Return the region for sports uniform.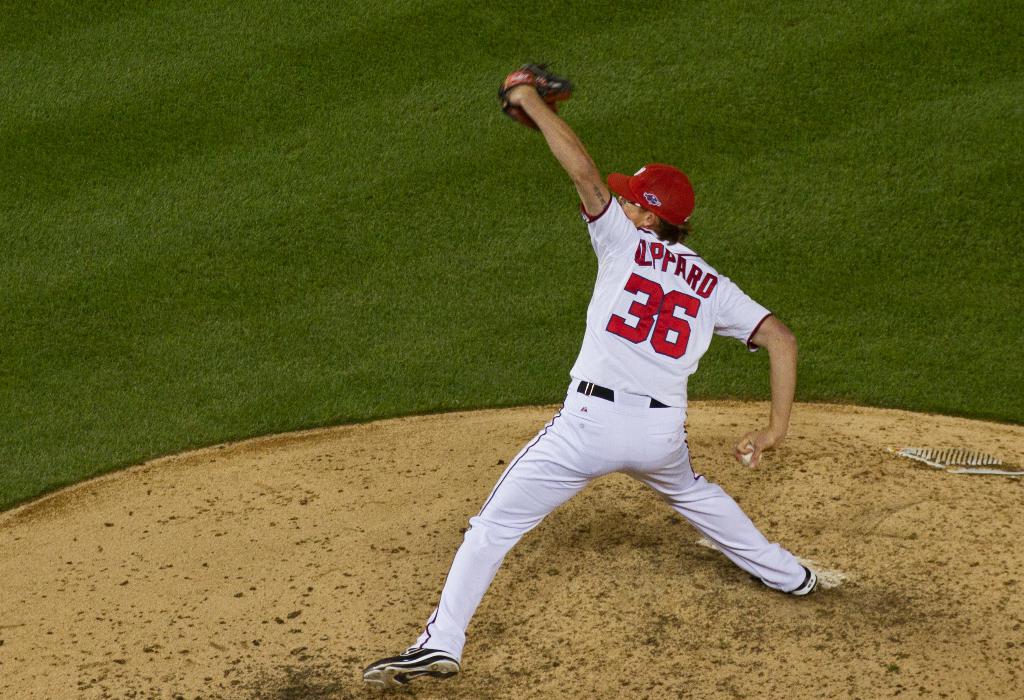
(left=369, top=89, right=820, bottom=685).
